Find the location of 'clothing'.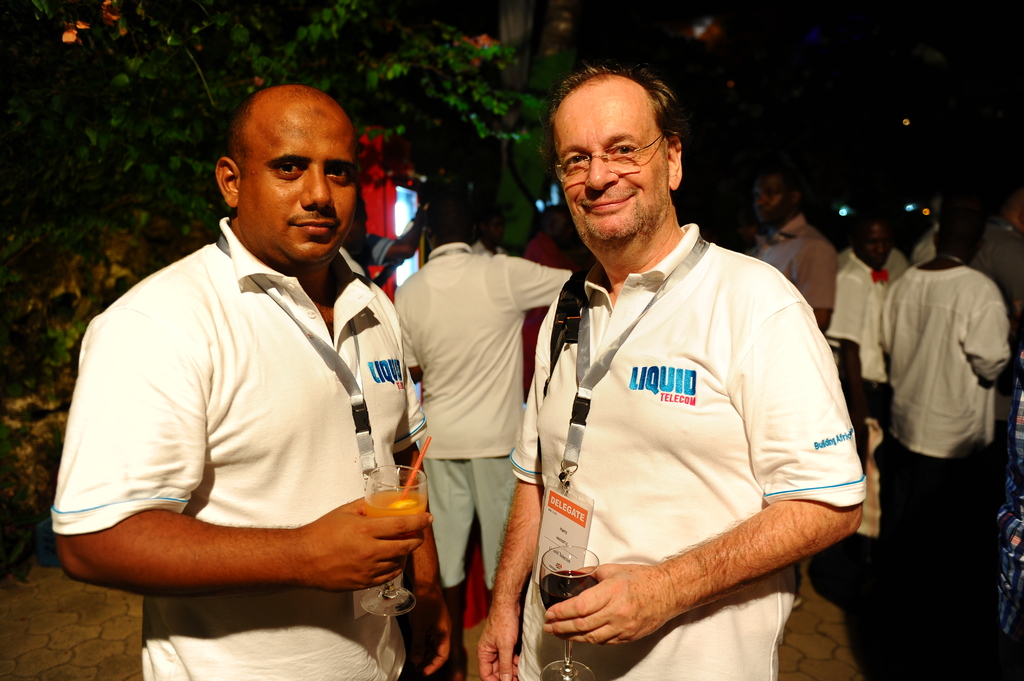
Location: l=760, t=213, r=830, b=326.
